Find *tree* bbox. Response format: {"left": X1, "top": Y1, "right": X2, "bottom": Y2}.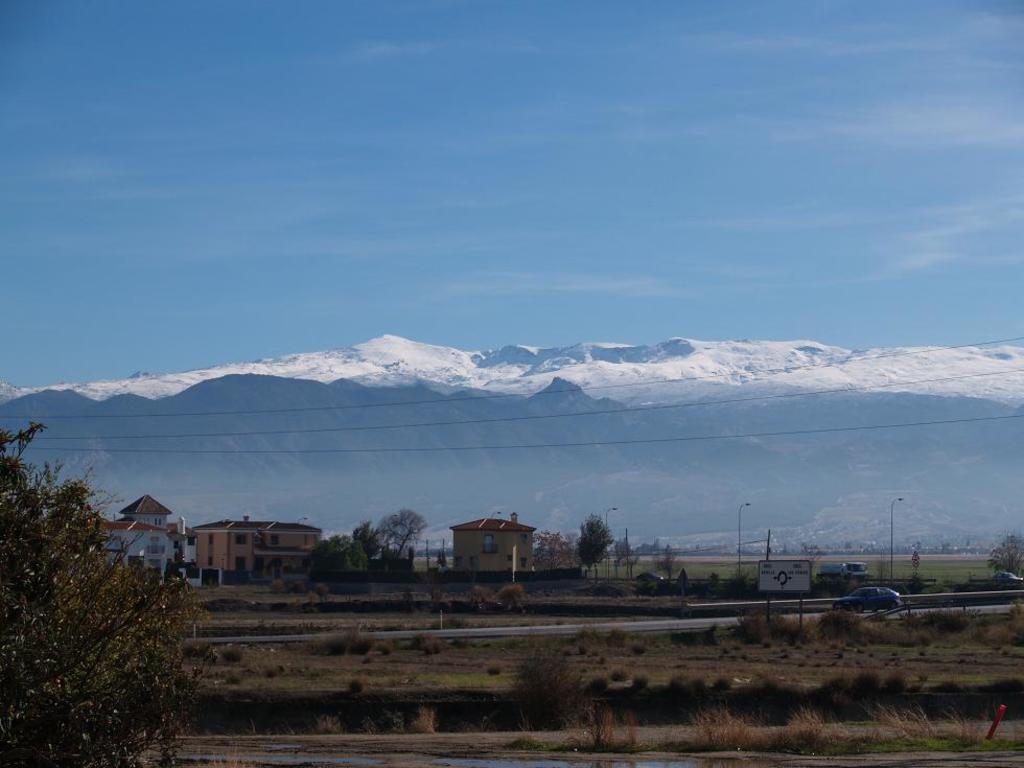
{"left": 986, "top": 535, "right": 1023, "bottom": 577}.
